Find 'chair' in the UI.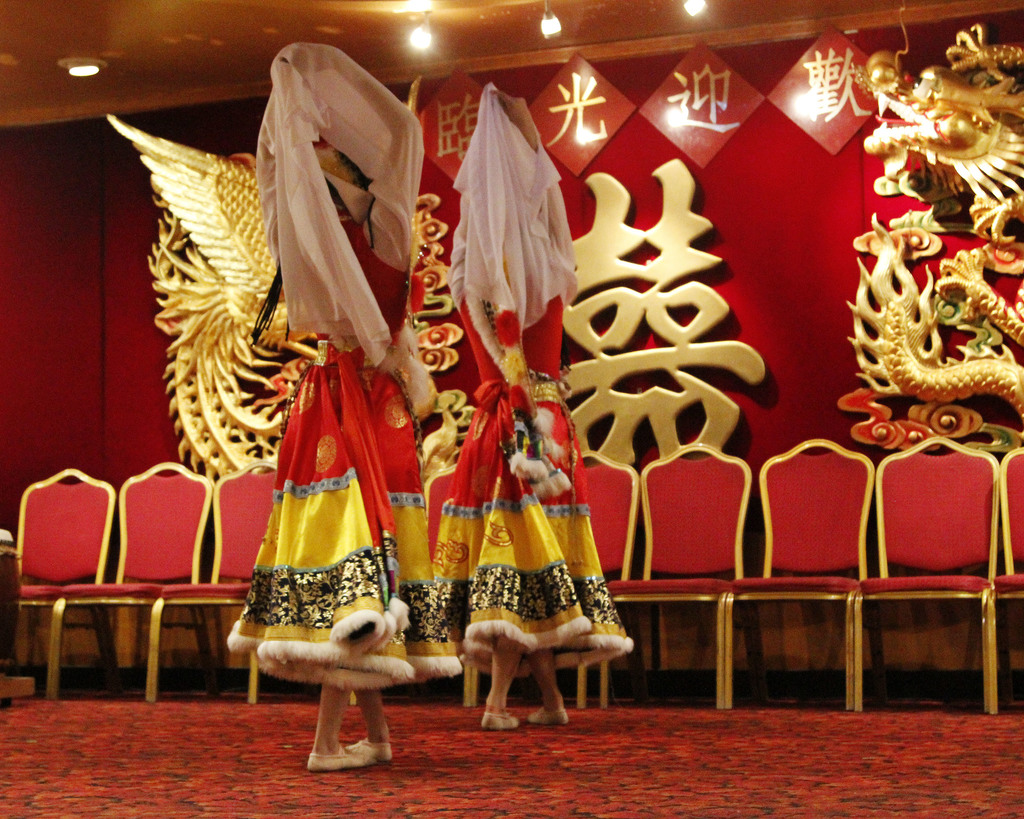
UI element at (left=716, top=435, right=870, bottom=704).
